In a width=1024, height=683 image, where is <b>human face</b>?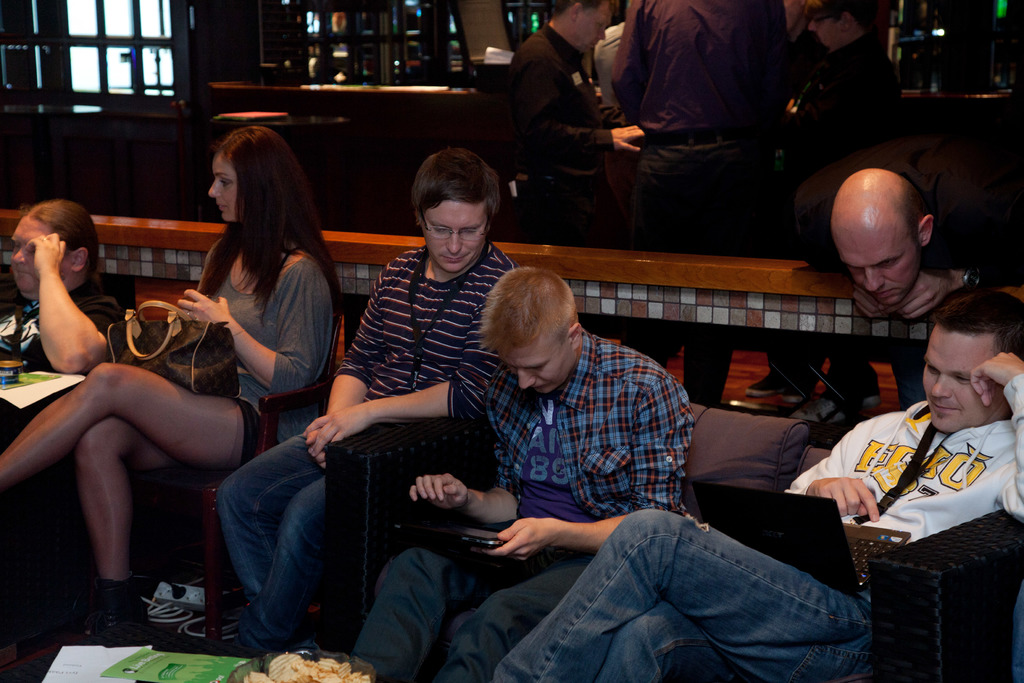
{"x1": 13, "y1": 213, "x2": 69, "y2": 298}.
